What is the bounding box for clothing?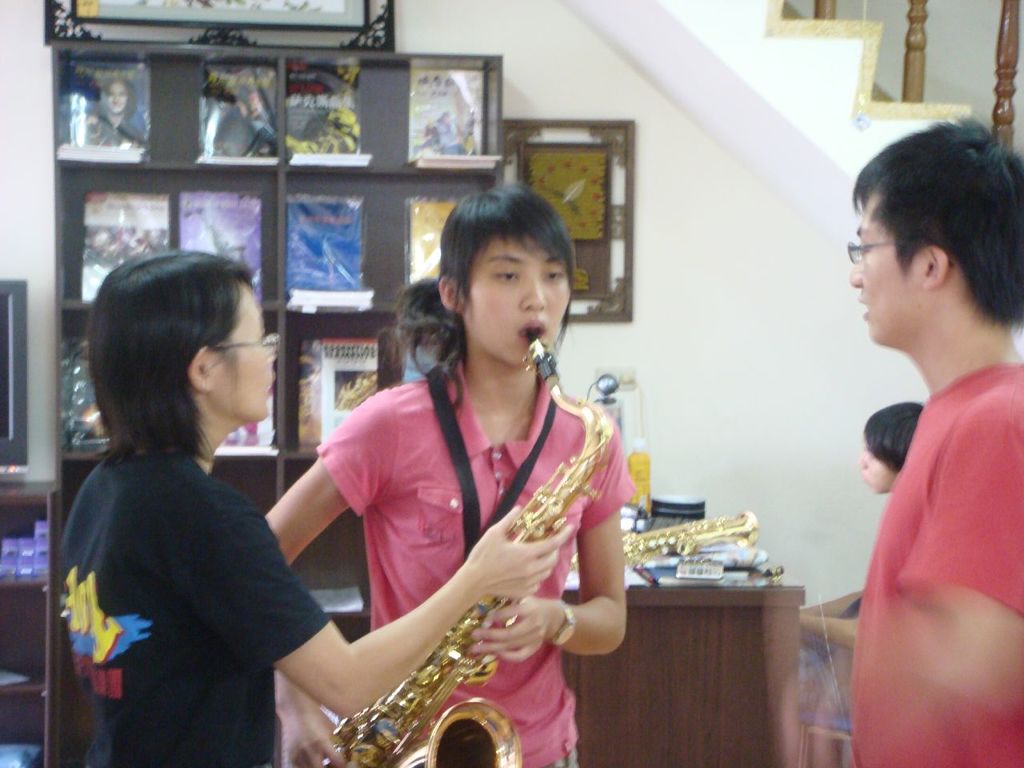
319, 354, 635, 767.
